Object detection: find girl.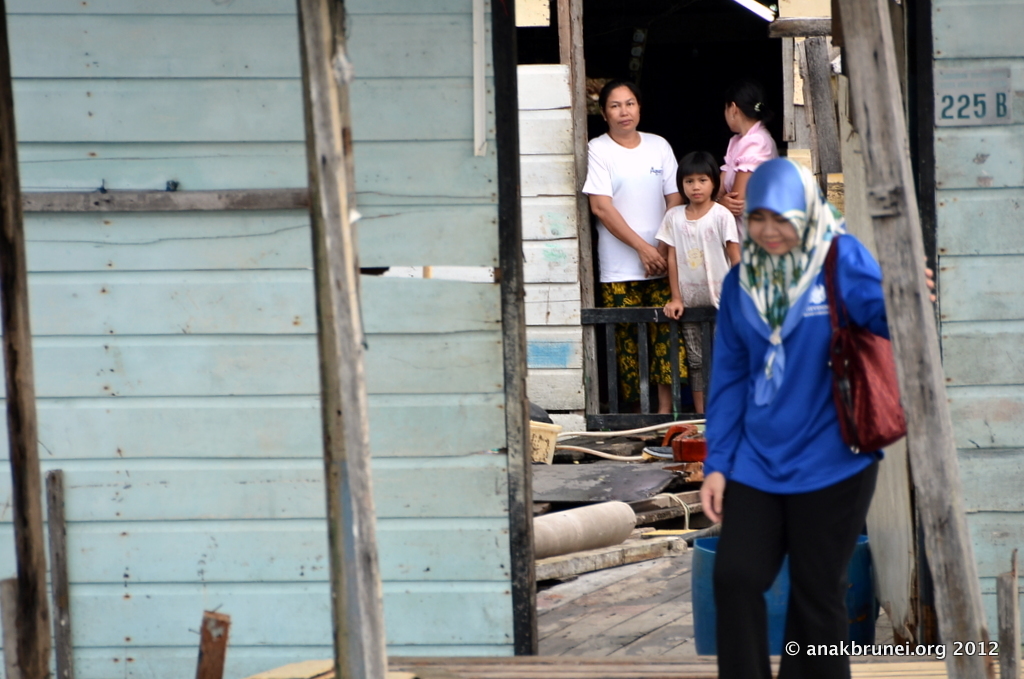
[653, 153, 741, 410].
